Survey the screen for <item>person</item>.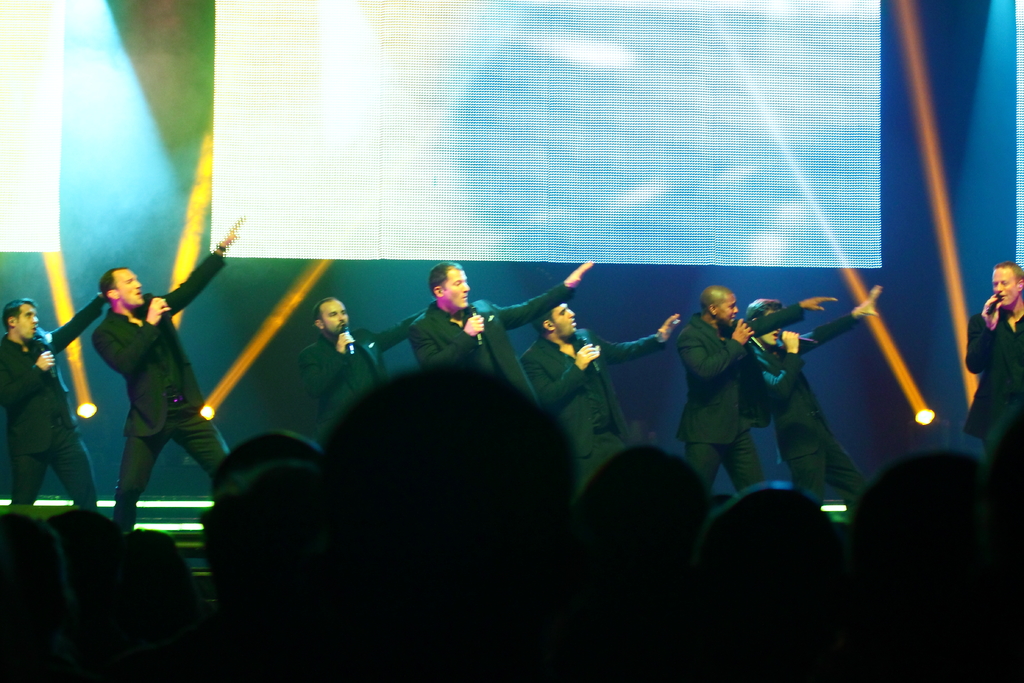
Survey found: l=409, t=263, r=594, b=402.
